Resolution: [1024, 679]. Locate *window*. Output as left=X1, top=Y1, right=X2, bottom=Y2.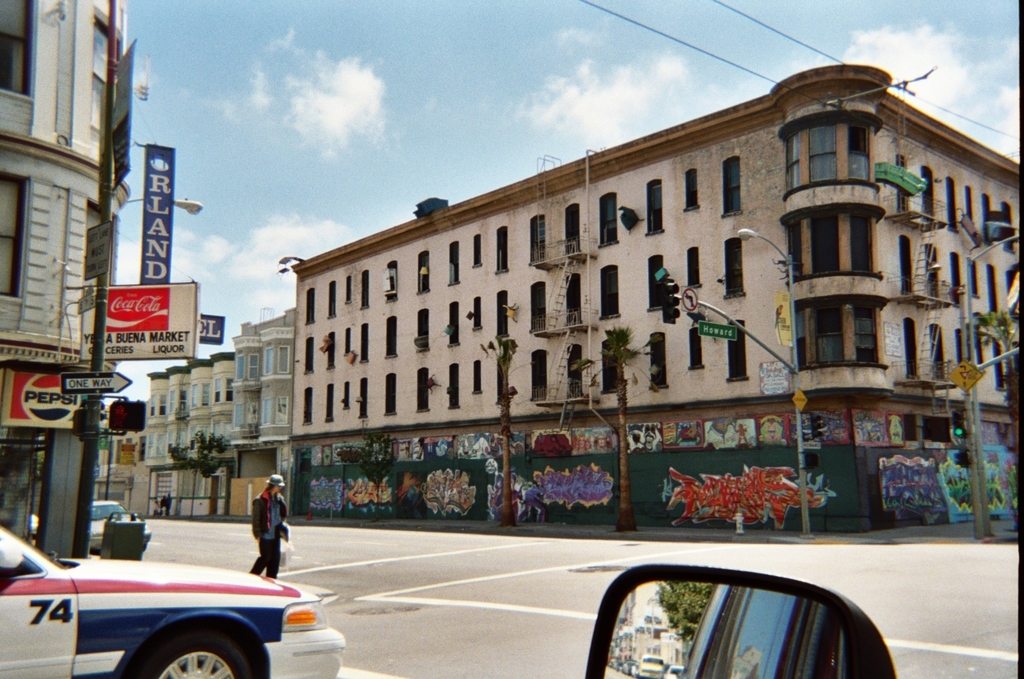
left=448, top=303, right=465, bottom=346.
